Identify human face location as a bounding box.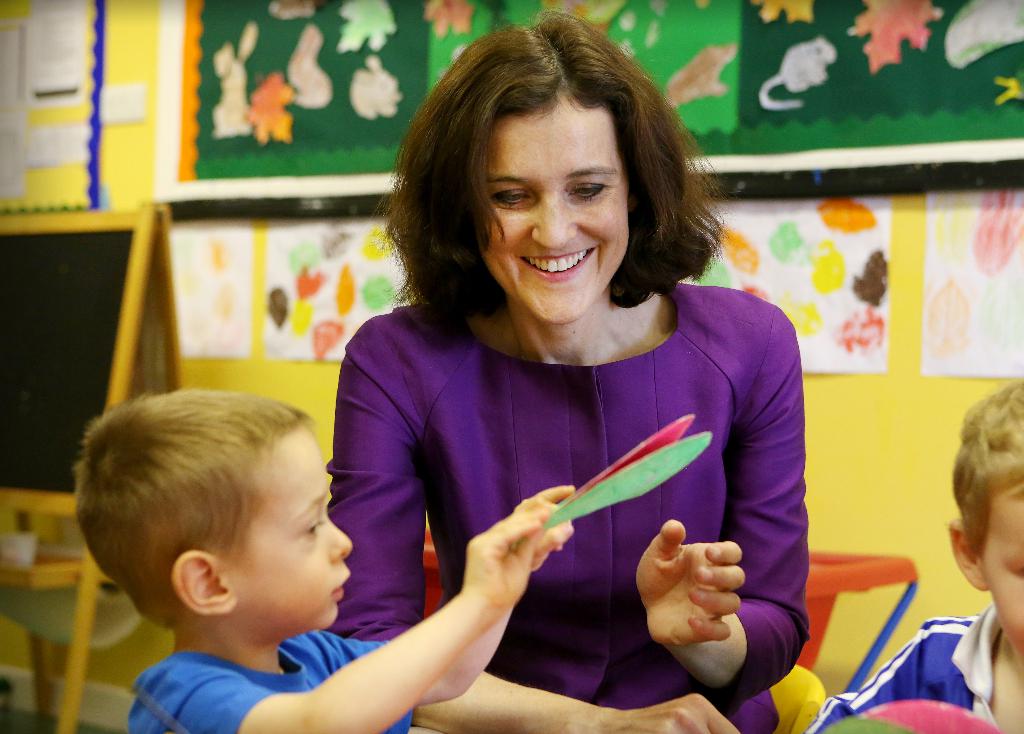
(x1=206, y1=427, x2=353, y2=626).
